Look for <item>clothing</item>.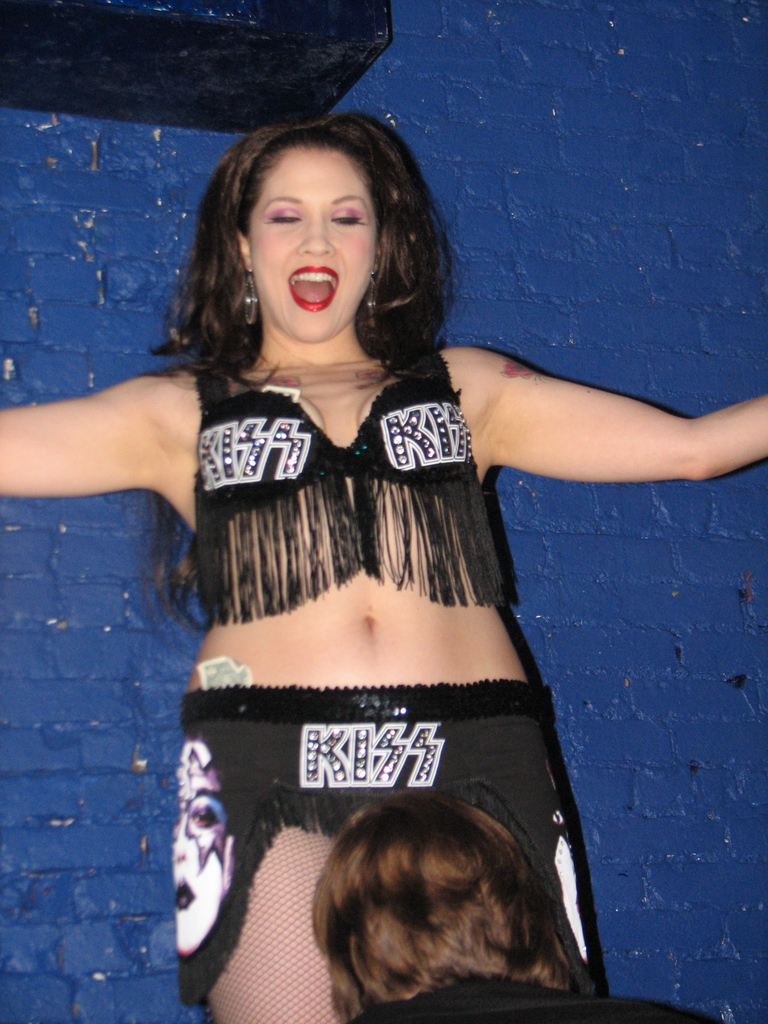
Found: box(151, 394, 618, 1002).
